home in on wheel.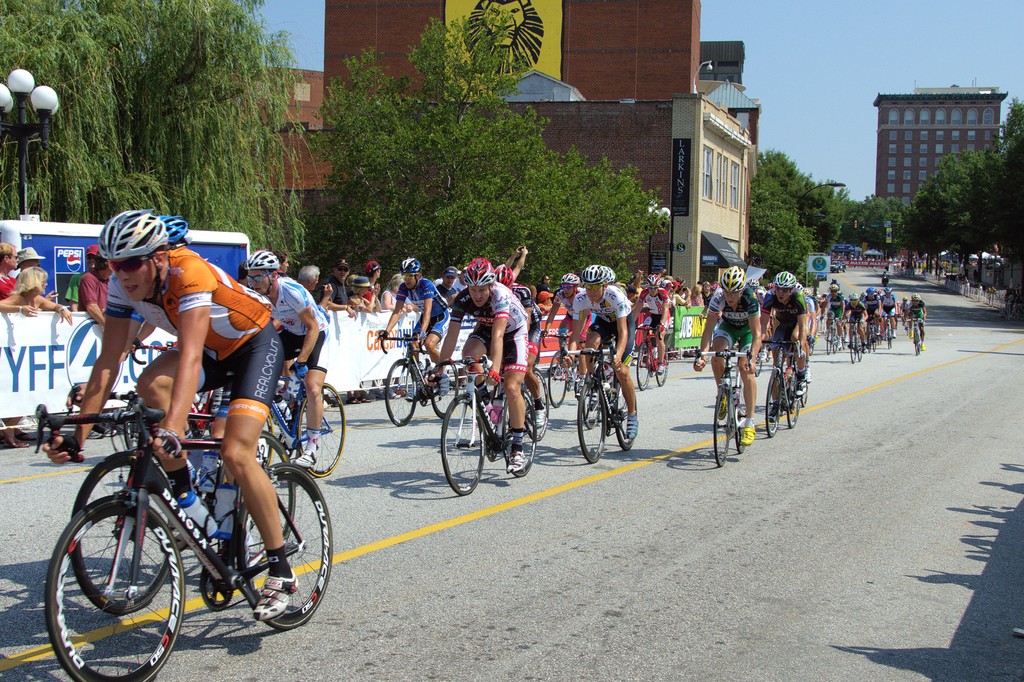
Homed in at select_region(243, 428, 295, 566).
